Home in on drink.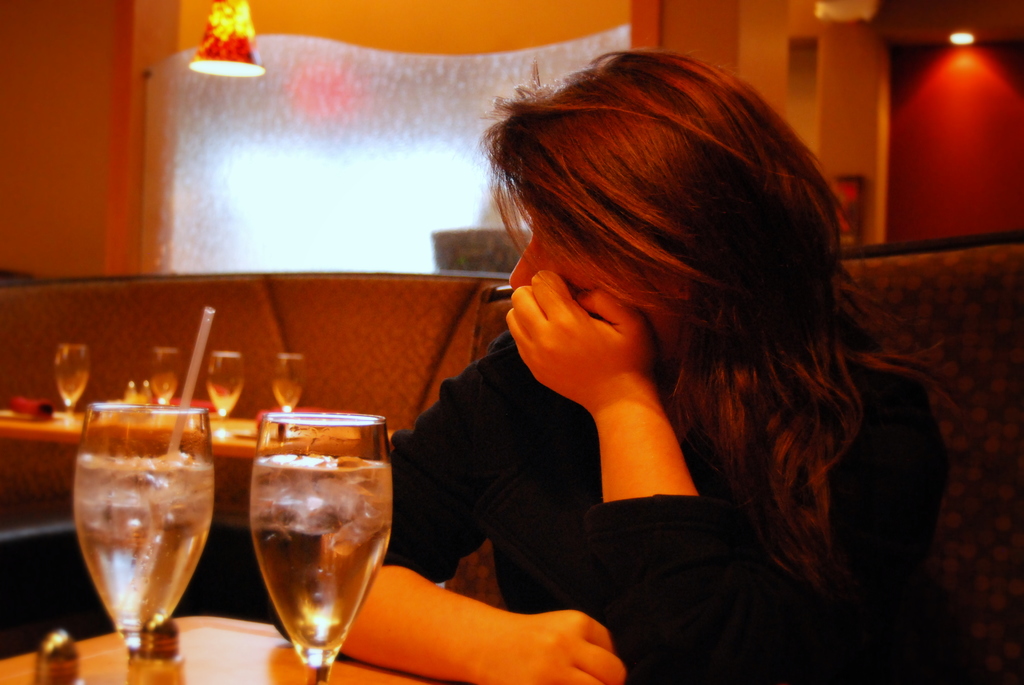
Homed in at pyautogui.locateOnScreen(51, 370, 86, 408).
